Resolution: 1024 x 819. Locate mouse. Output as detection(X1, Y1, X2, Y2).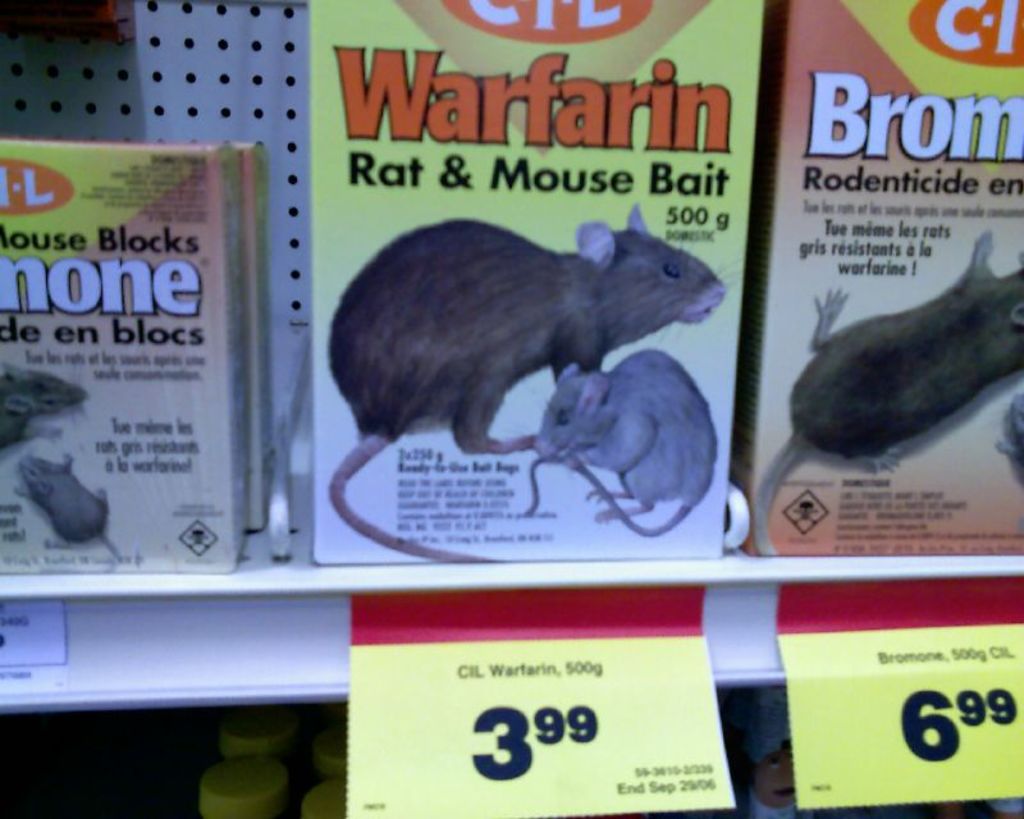
detection(515, 346, 717, 546).
